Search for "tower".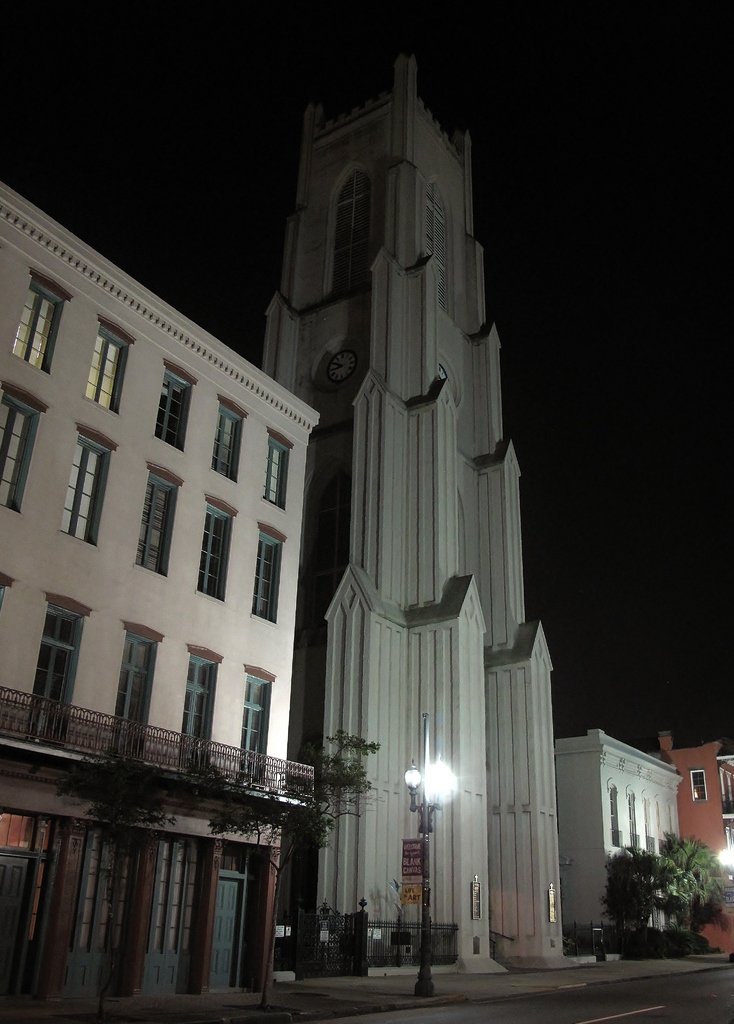
Found at bbox=[559, 719, 683, 965].
